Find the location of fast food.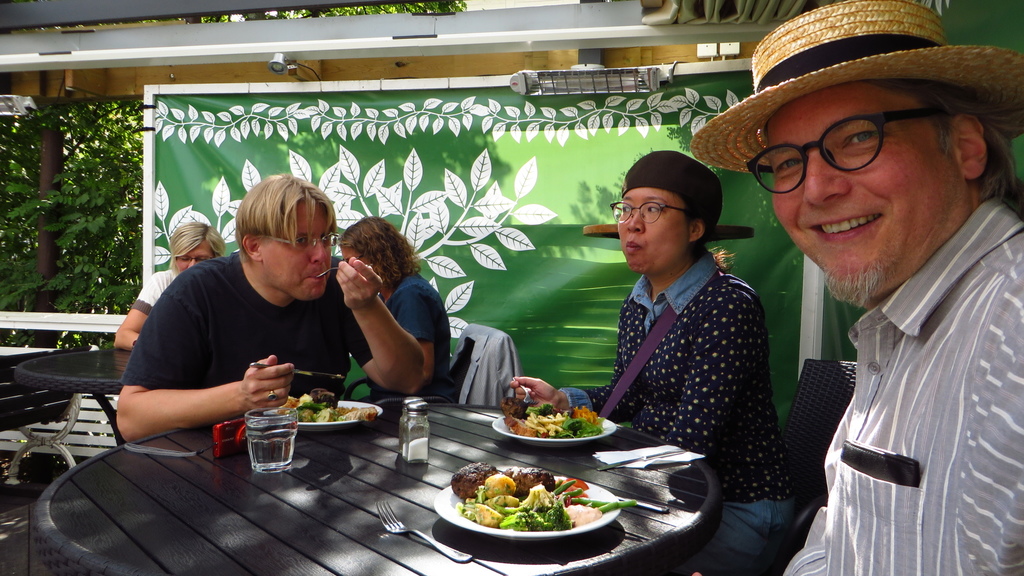
Location: Rect(452, 449, 608, 542).
